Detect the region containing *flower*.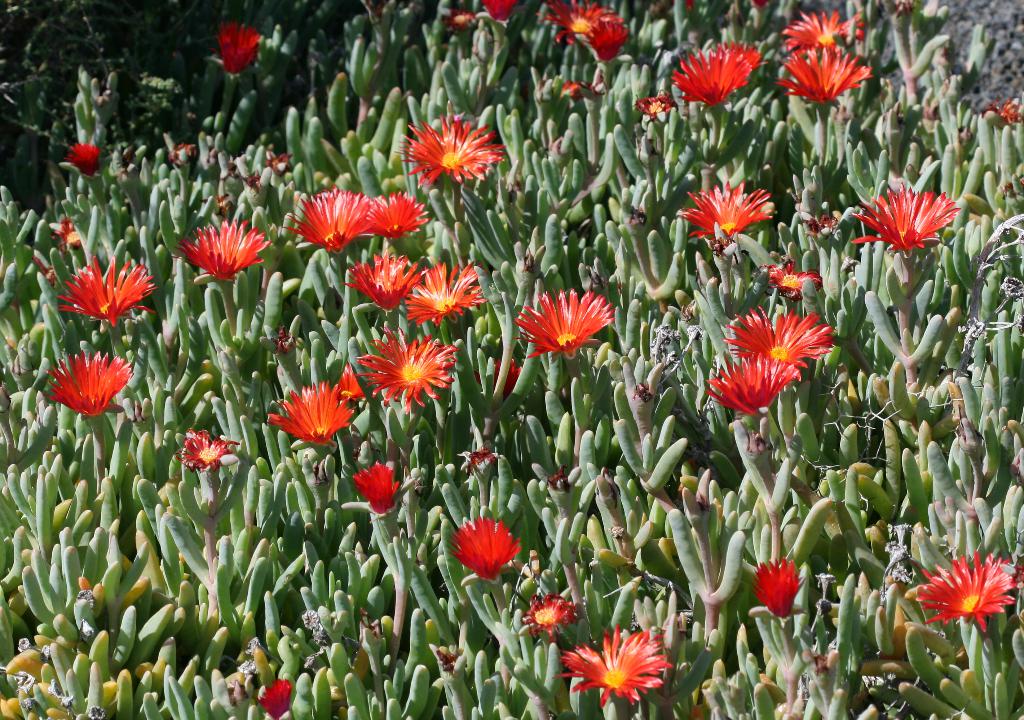
bbox=[350, 253, 412, 307].
